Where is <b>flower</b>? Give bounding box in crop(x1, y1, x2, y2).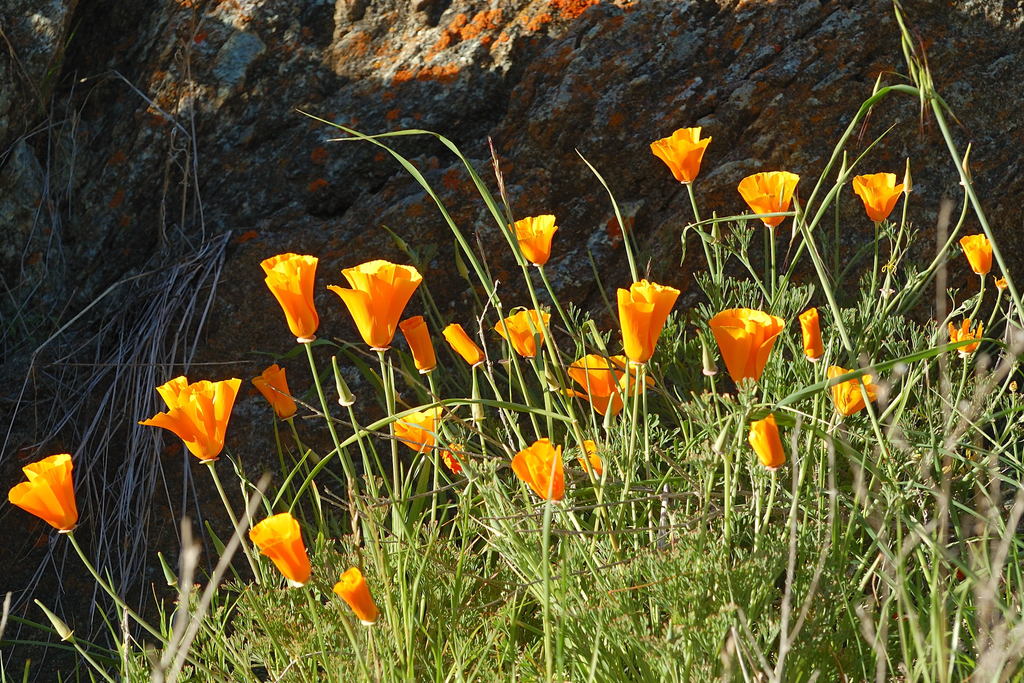
crop(497, 308, 553, 365).
